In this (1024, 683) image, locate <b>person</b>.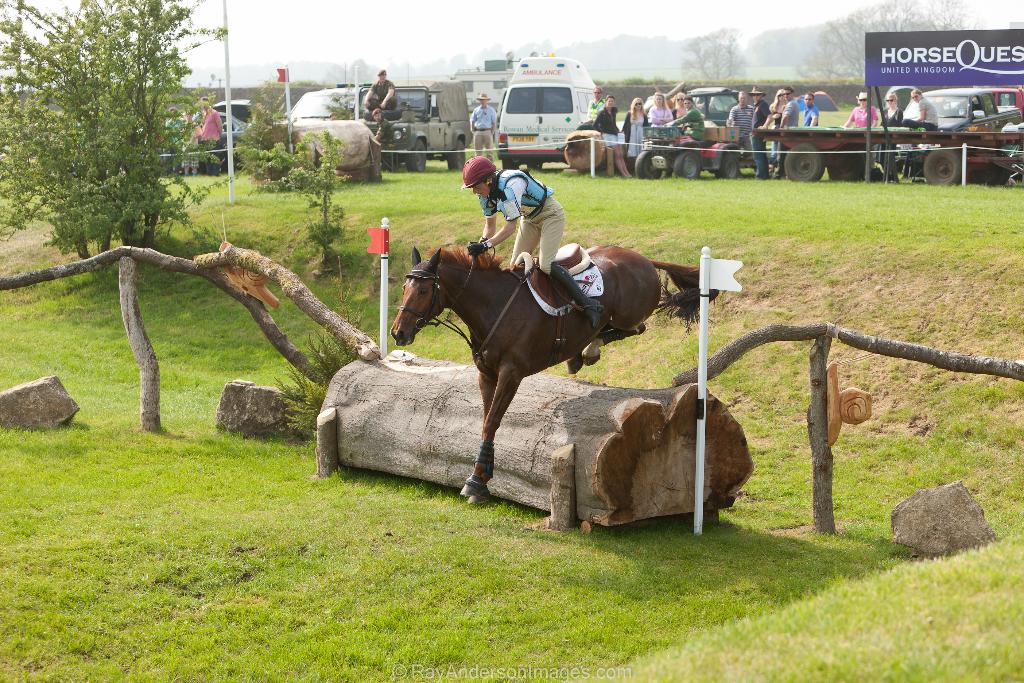
Bounding box: [x1=649, y1=90, x2=669, y2=130].
